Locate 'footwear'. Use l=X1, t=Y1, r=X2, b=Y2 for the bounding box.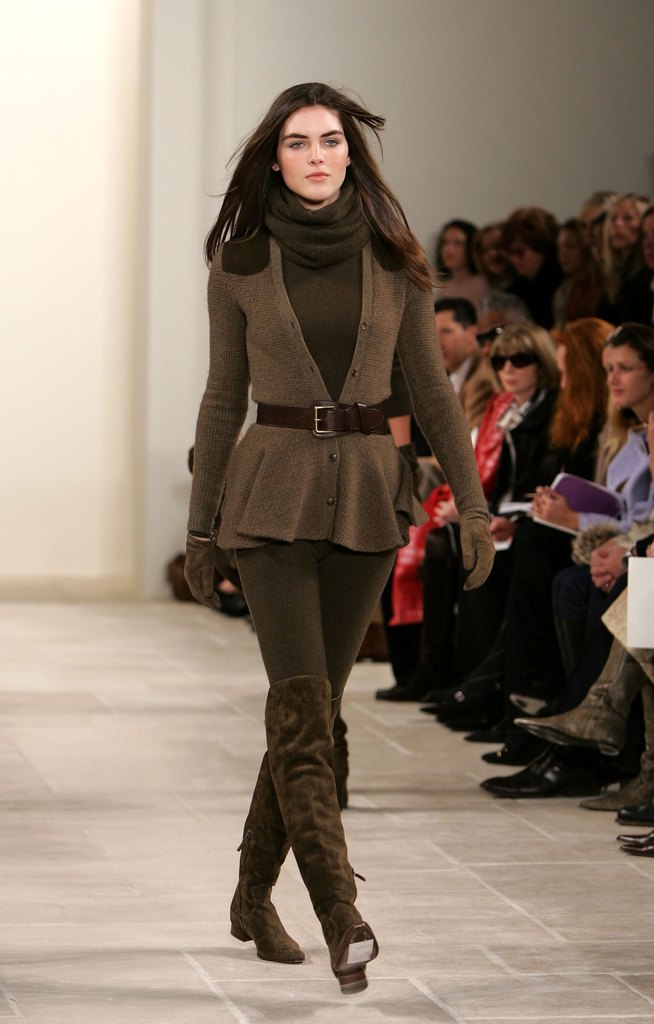
l=371, t=679, r=437, b=709.
